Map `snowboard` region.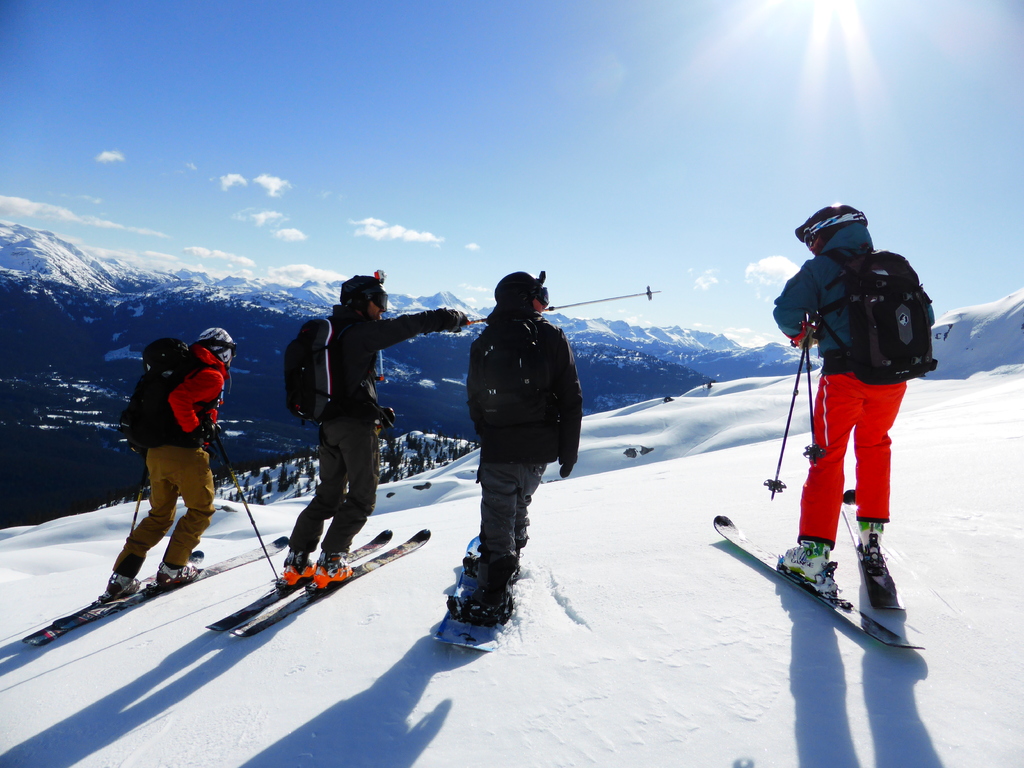
Mapped to 188/519/437/632.
